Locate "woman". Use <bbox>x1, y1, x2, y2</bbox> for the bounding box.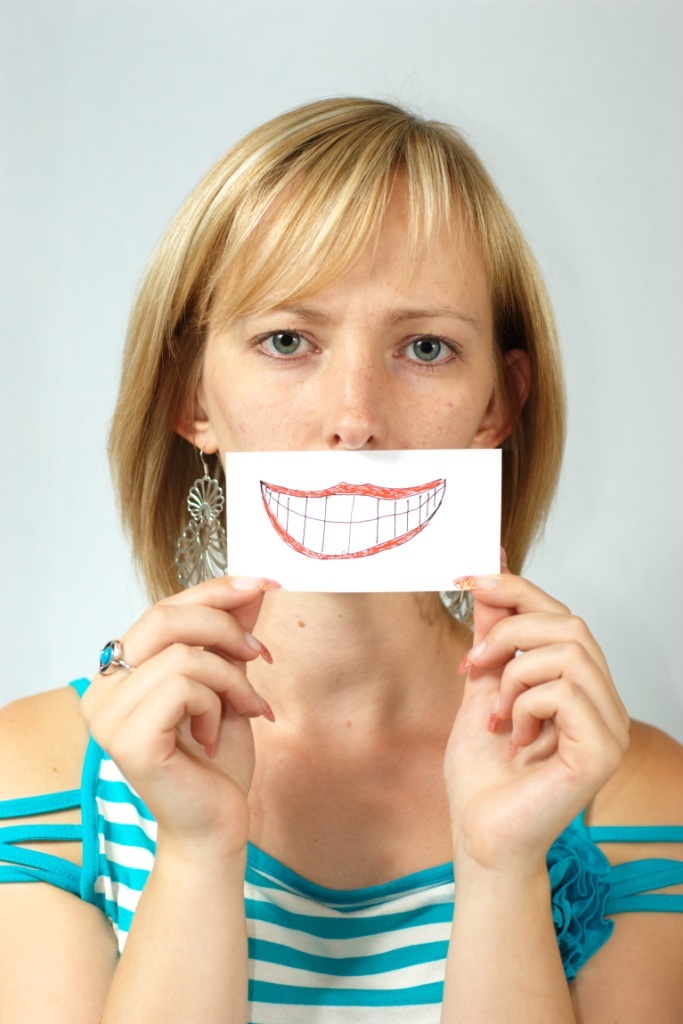
<bbox>0, 95, 682, 1023</bbox>.
